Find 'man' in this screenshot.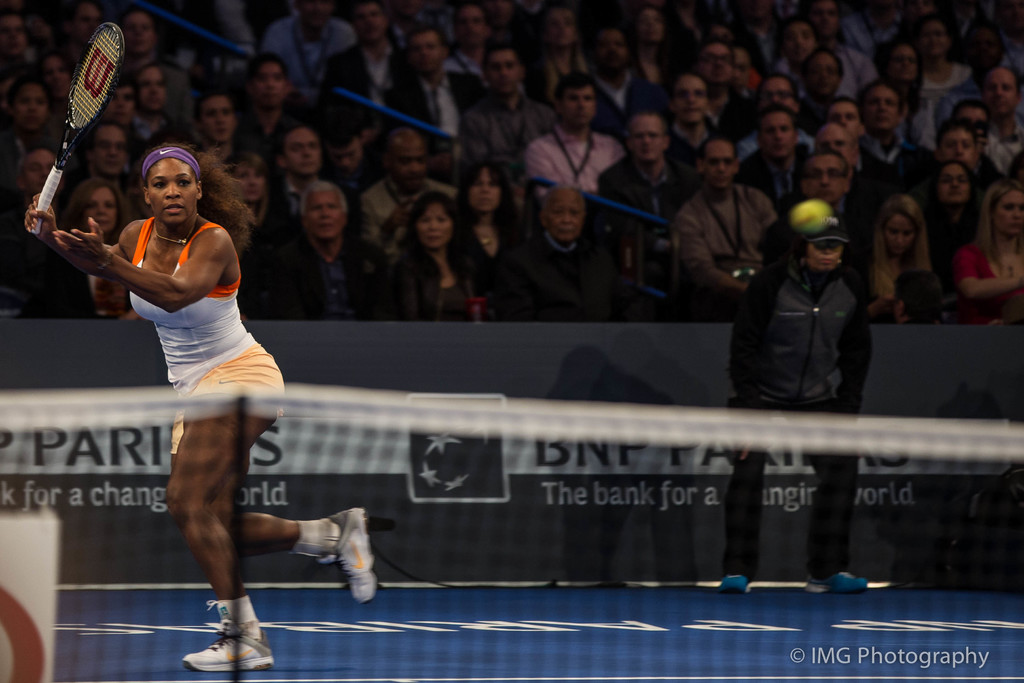
The bounding box for 'man' is (left=719, top=209, right=868, bottom=592).
